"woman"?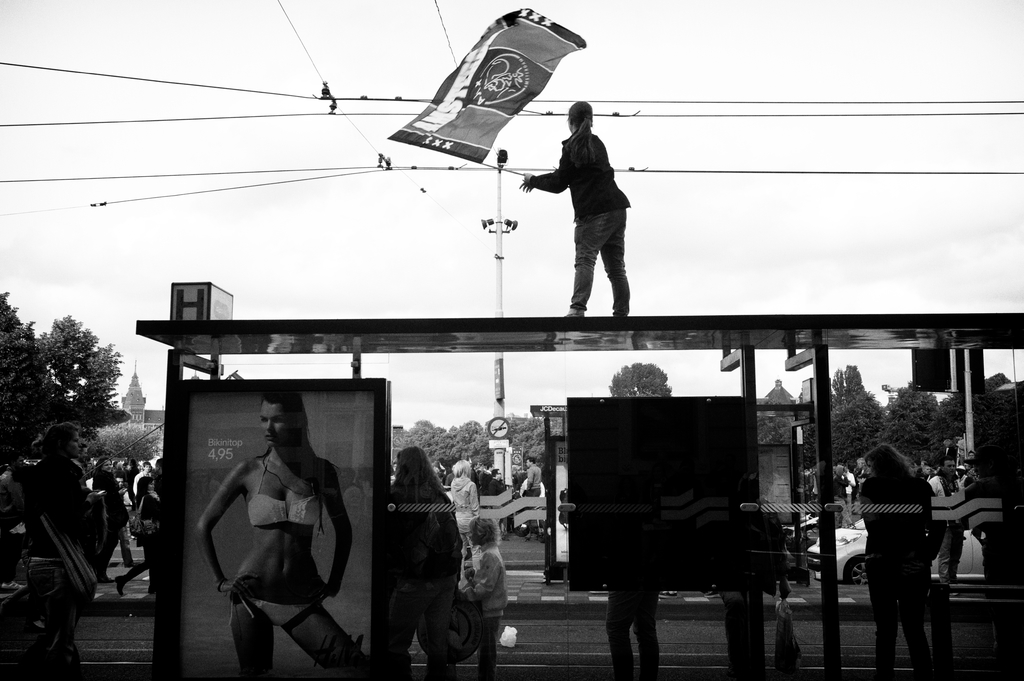
(x1=514, y1=101, x2=627, y2=312)
